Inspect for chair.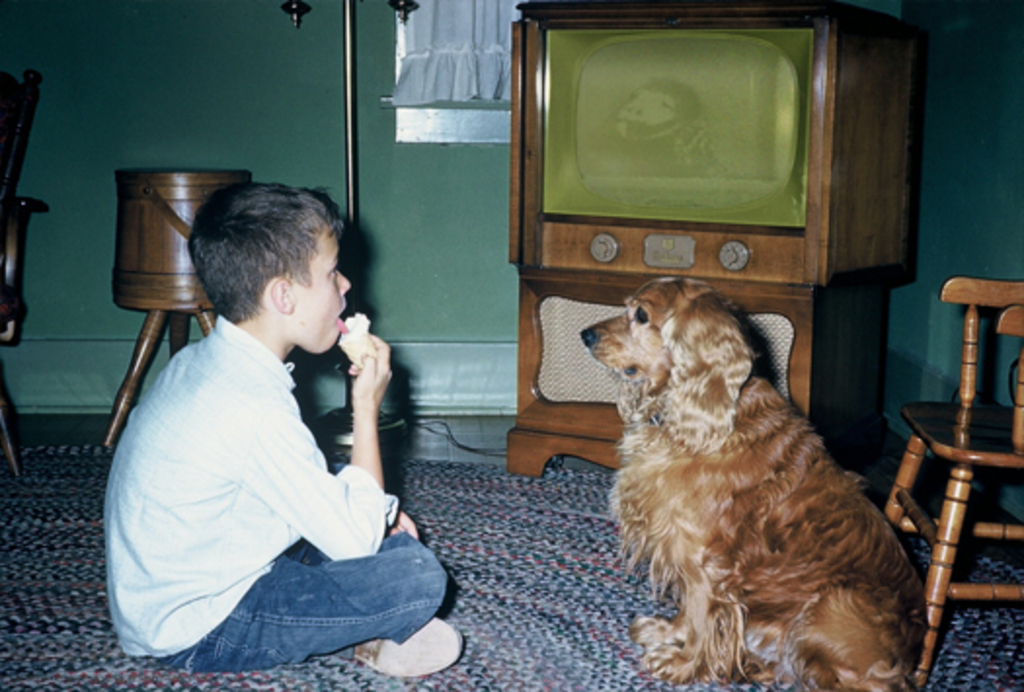
Inspection: x1=0 y1=68 x2=51 y2=472.
